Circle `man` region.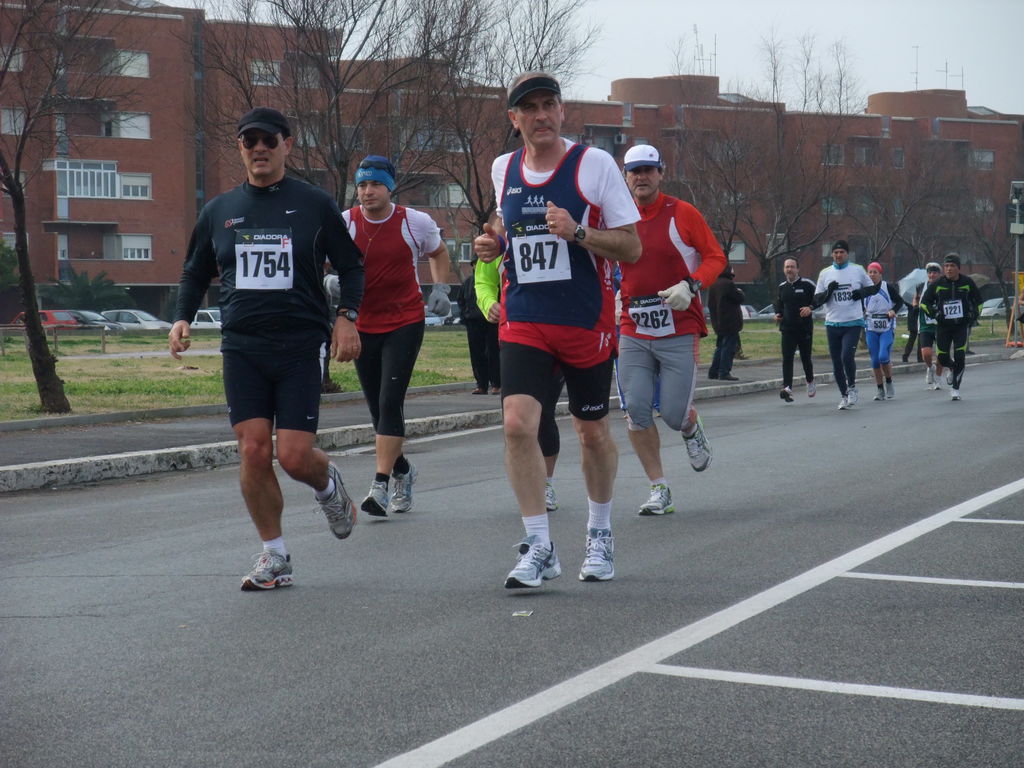
Region: <bbox>861, 256, 901, 404</bbox>.
